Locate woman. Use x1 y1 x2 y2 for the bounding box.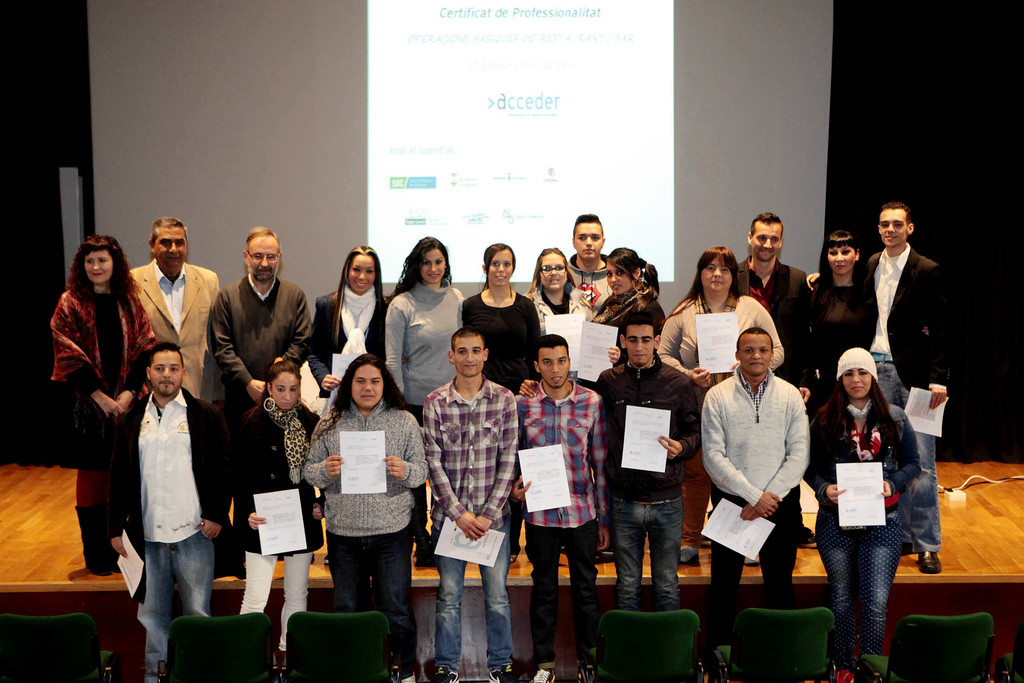
604 246 662 408.
